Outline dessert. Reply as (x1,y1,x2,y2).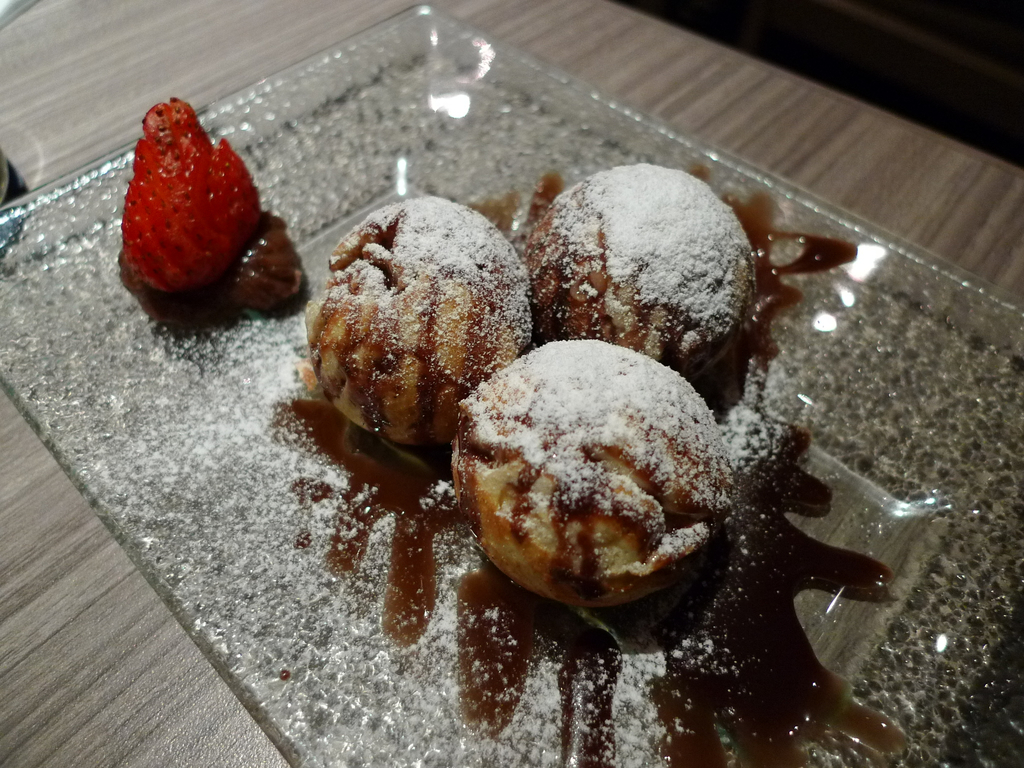
(513,161,756,375).
